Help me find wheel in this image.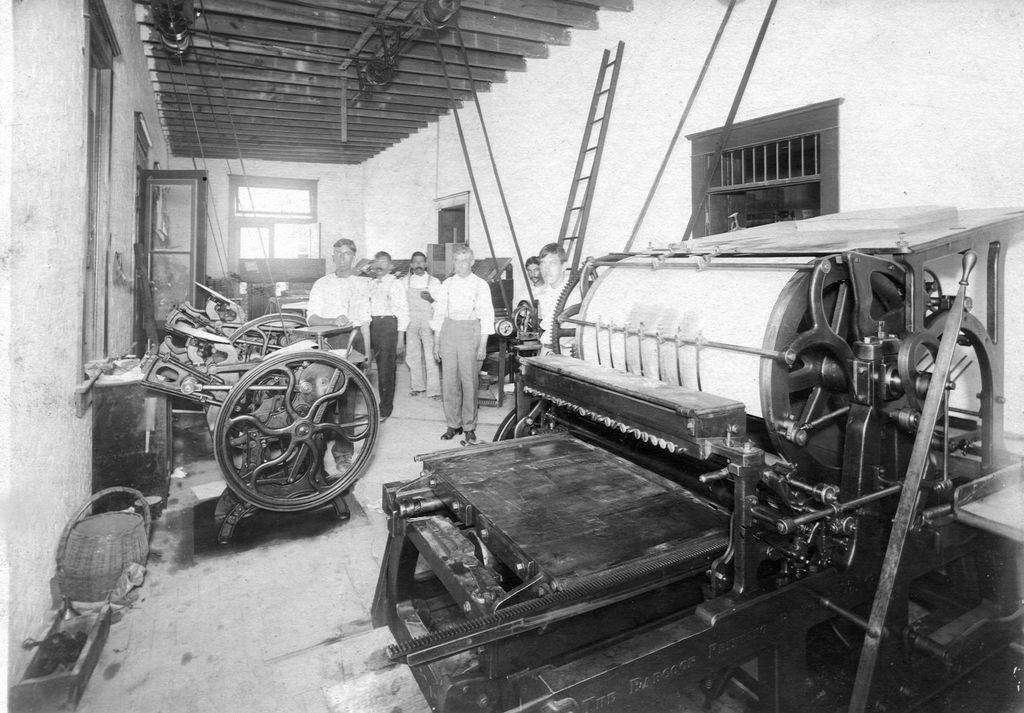
Found it: box=[230, 312, 303, 356].
